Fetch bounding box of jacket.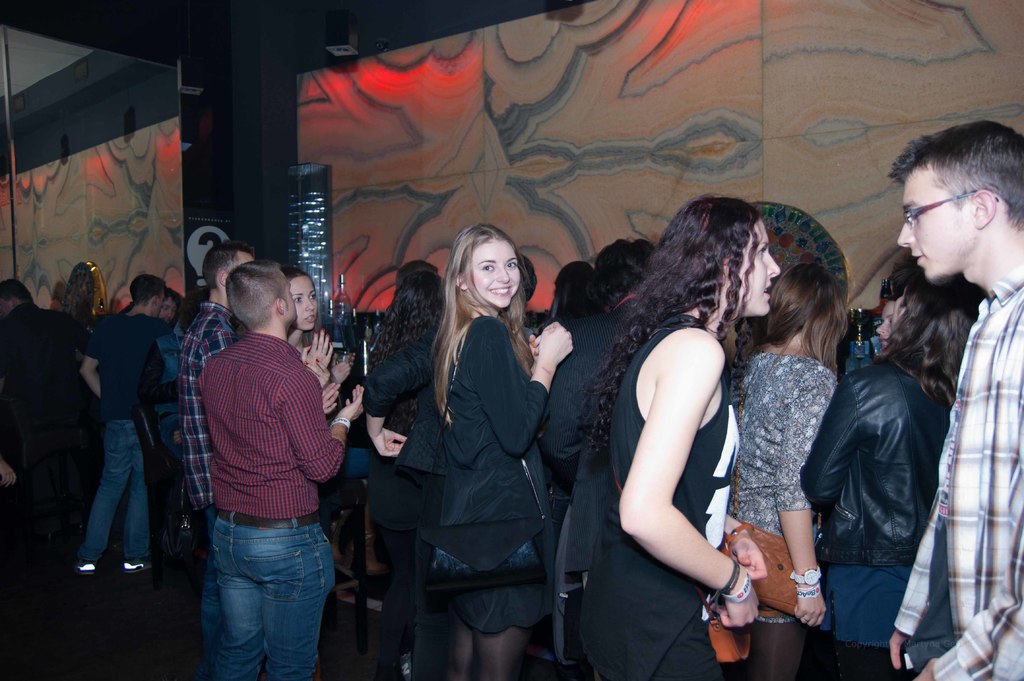
Bbox: BBox(339, 329, 456, 494).
